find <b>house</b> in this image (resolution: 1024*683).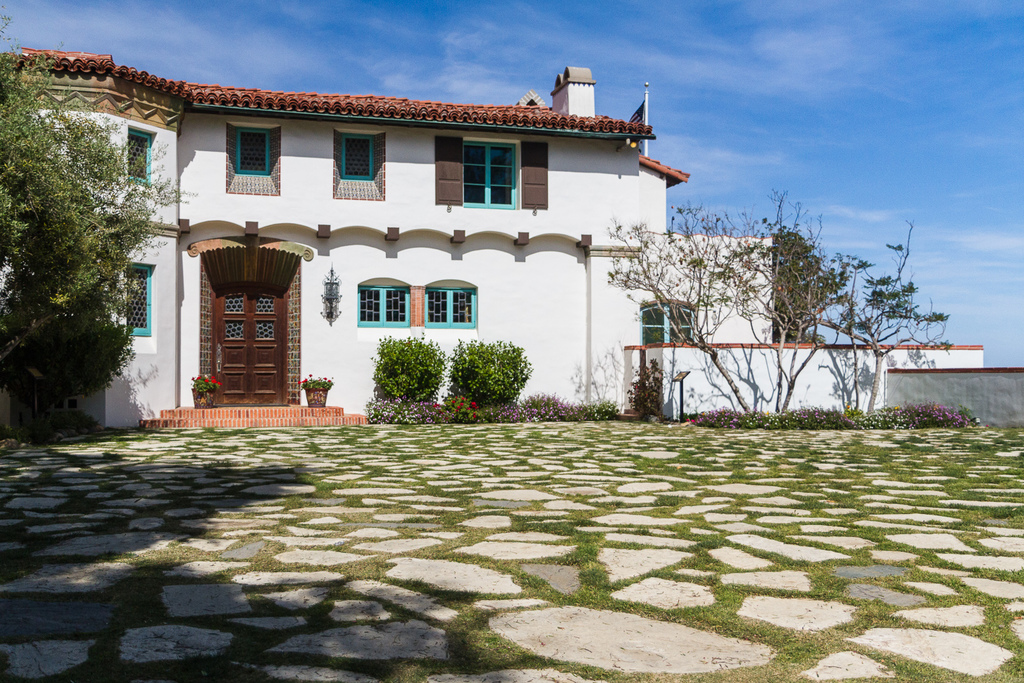
bbox=(40, 32, 856, 456).
